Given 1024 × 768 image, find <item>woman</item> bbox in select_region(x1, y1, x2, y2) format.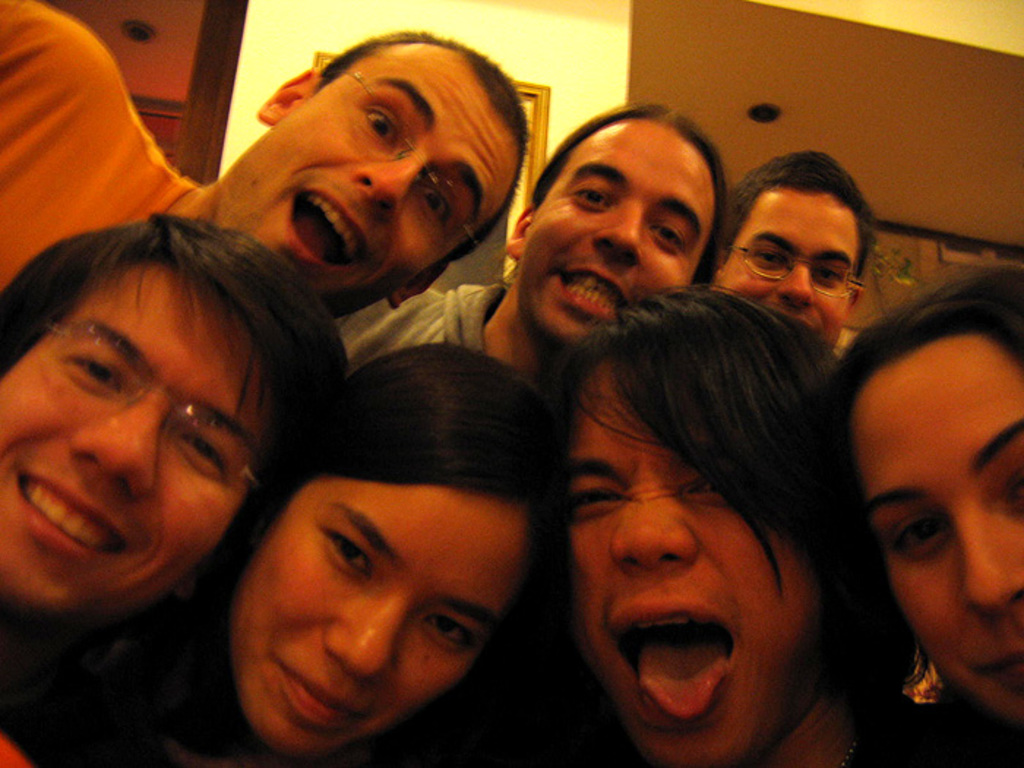
select_region(777, 253, 1023, 746).
